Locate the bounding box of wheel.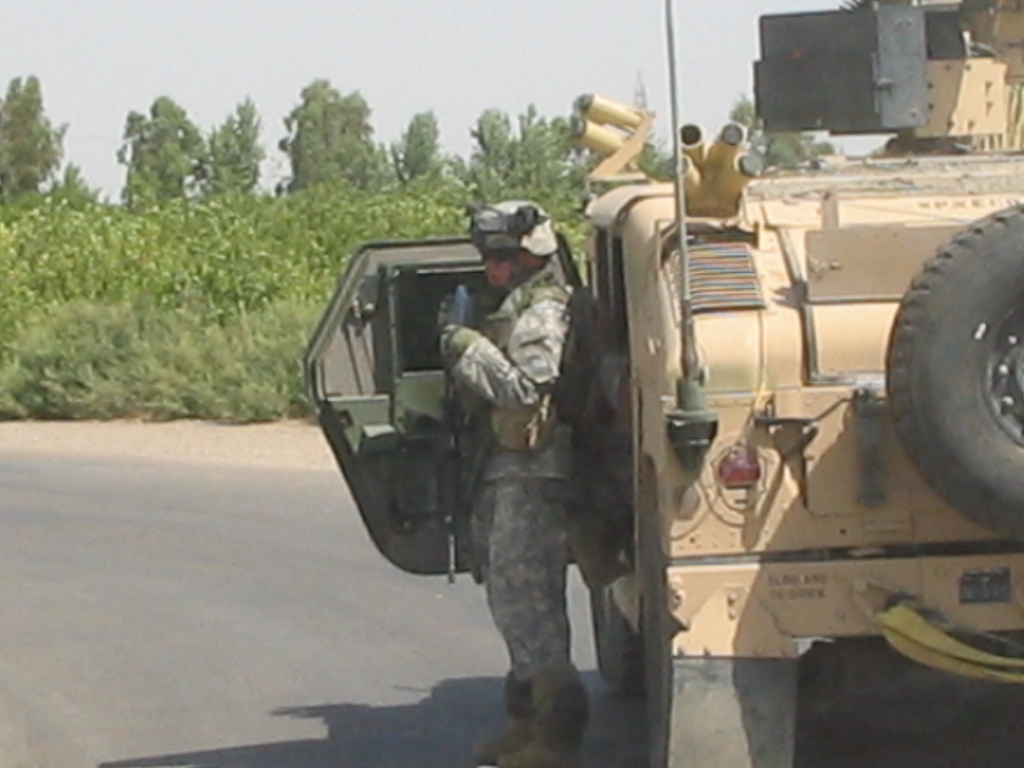
Bounding box: box=[884, 202, 1023, 540].
